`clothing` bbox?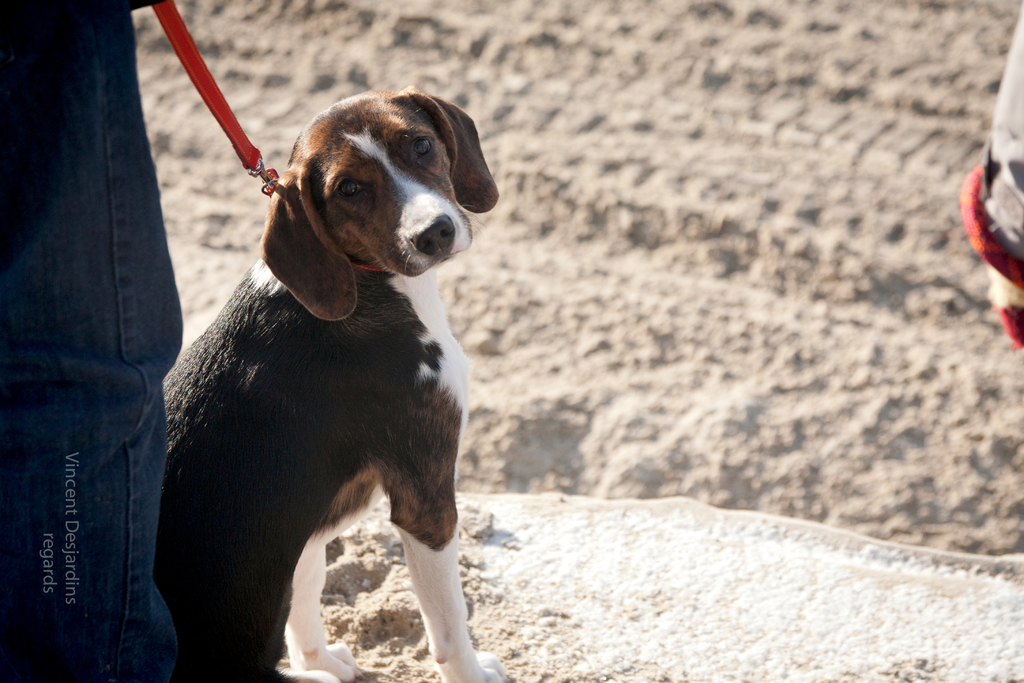
BBox(13, 0, 200, 659)
